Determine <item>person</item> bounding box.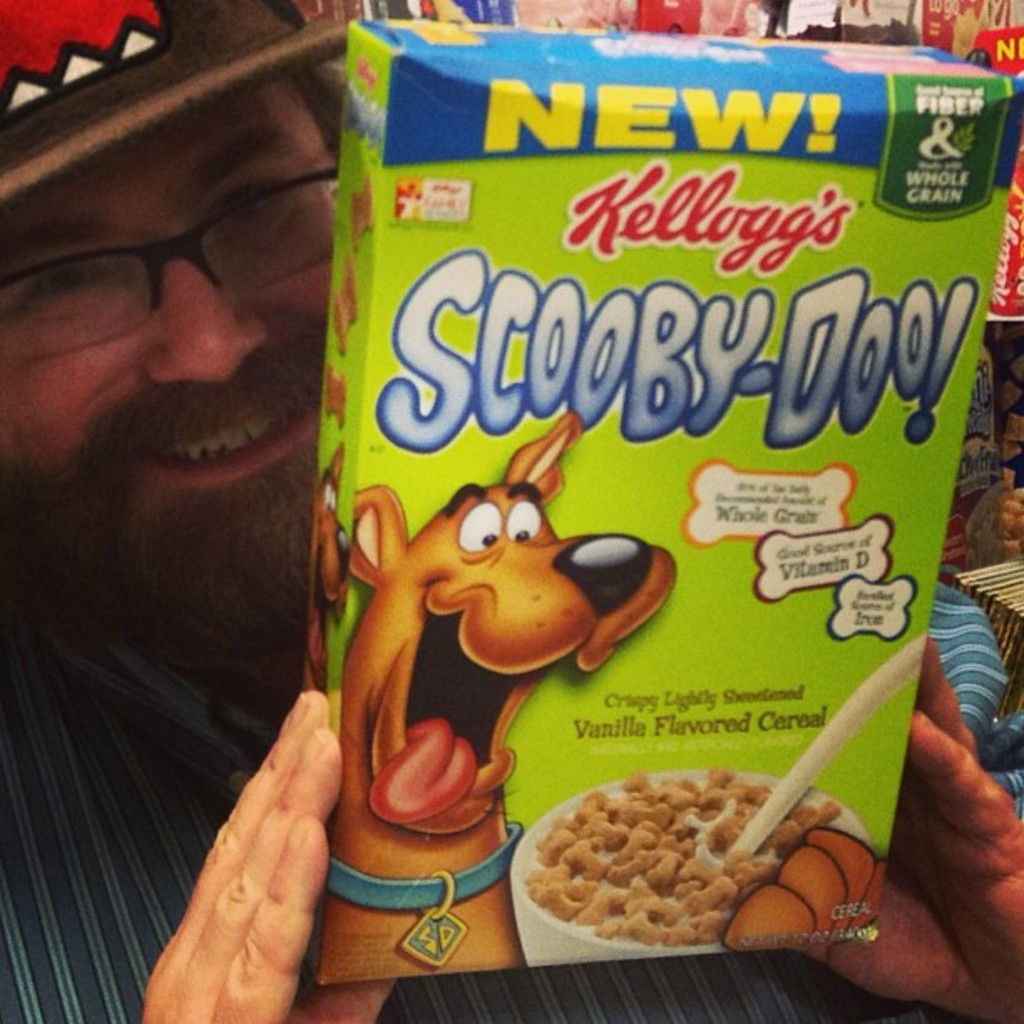
Determined: {"x1": 0, "y1": 0, "x2": 1022, "y2": 1022}.
